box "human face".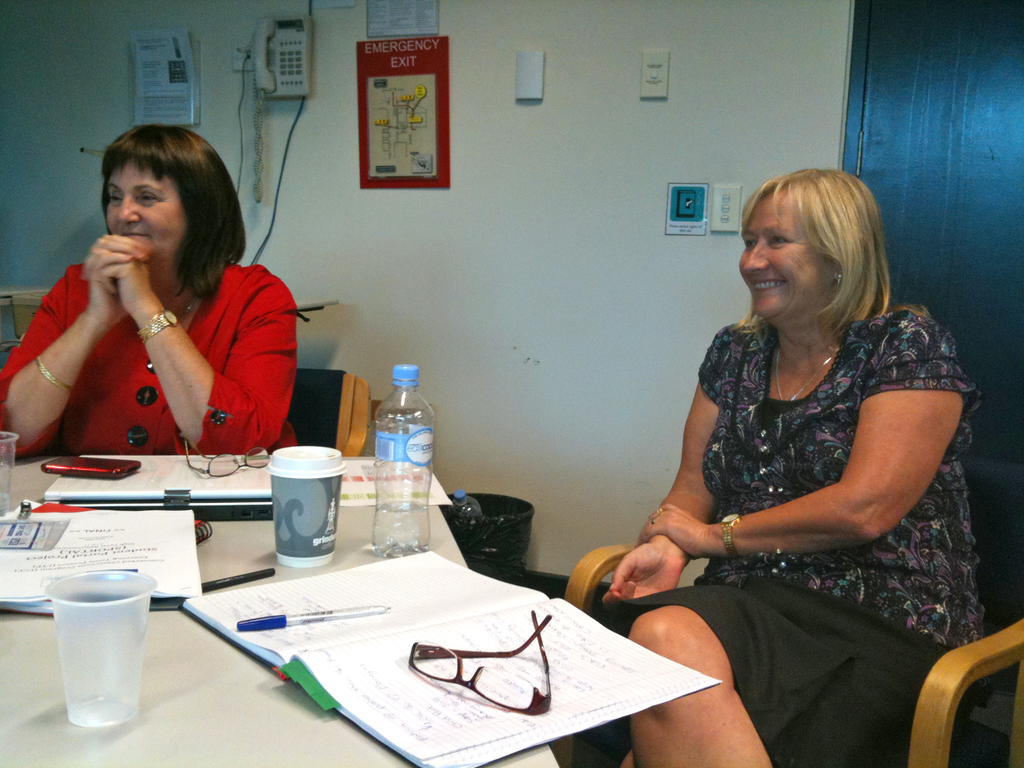
locate(108, 166, 185, 263).
